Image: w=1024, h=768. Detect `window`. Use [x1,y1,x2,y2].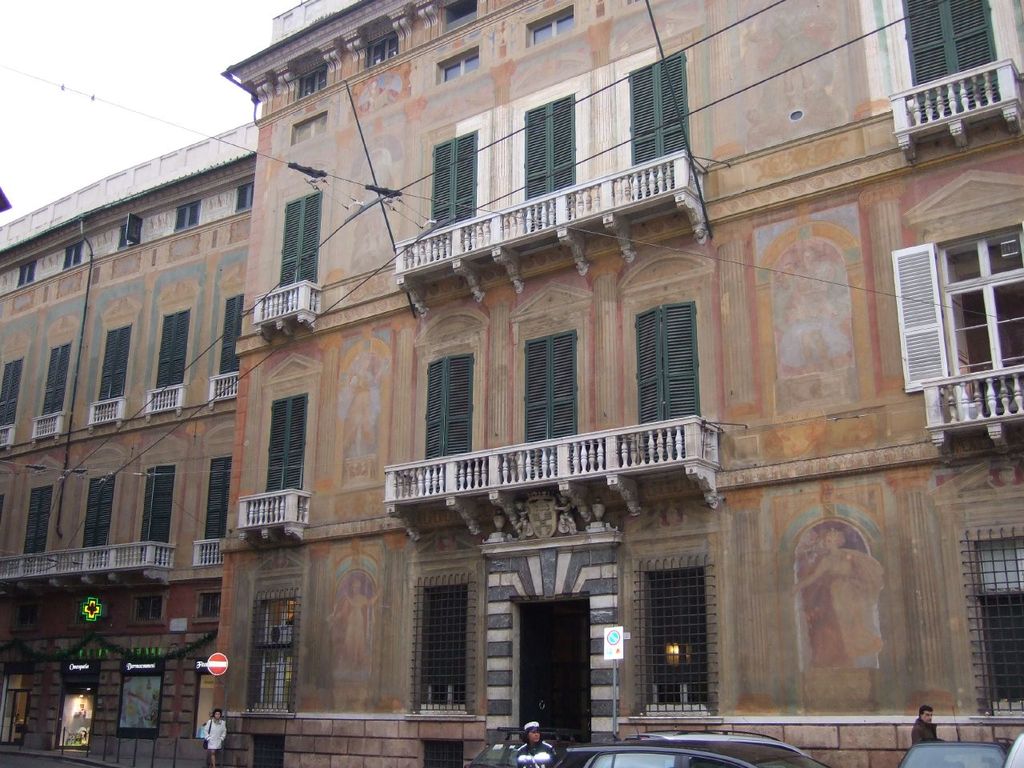
[94,319,133,399].
